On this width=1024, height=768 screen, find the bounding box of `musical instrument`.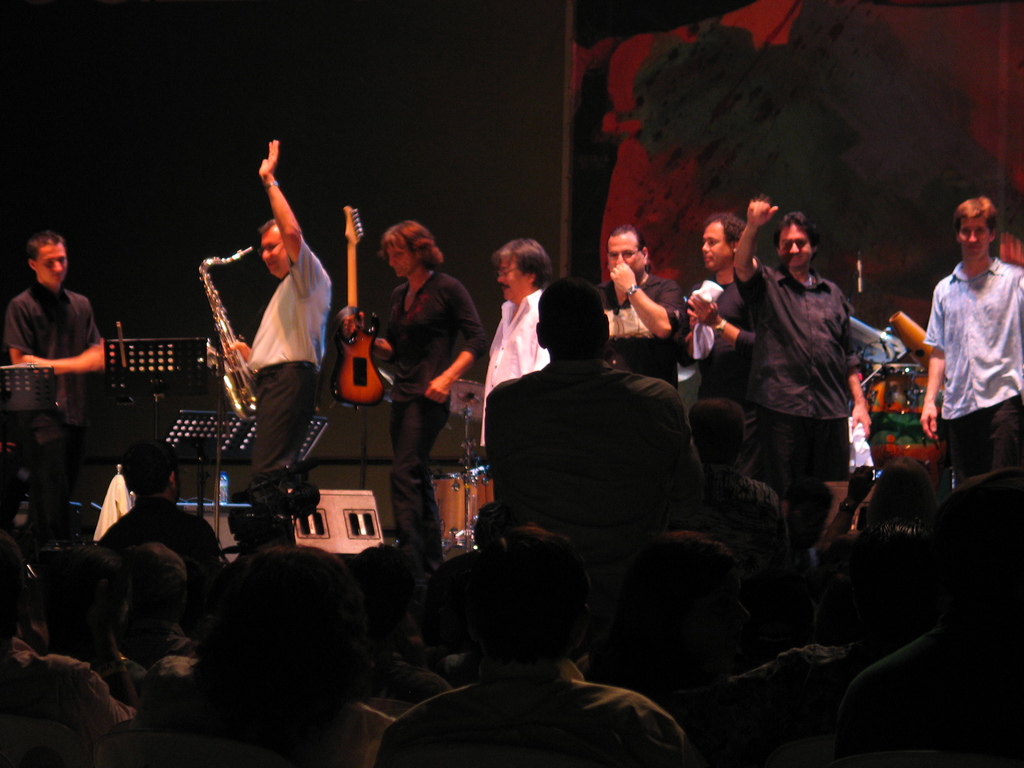
Bounding box: [417,449,490,538].
